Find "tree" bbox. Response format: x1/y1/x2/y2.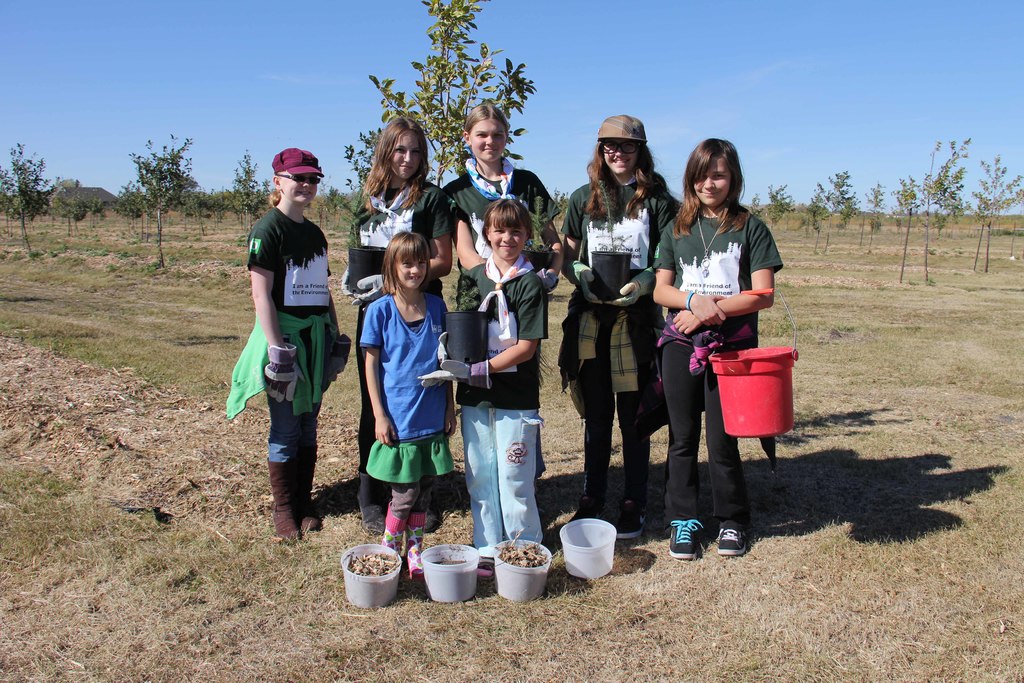
858/169/888/239.
